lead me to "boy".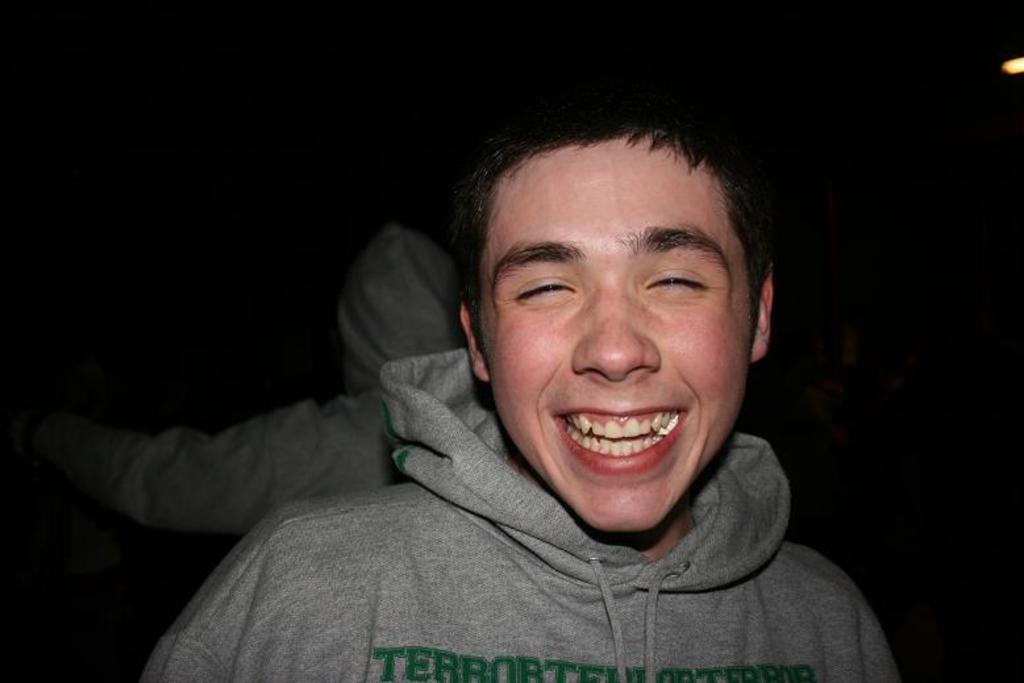
Lead to <bbox>120, 82, 861, 653</bbox>.
